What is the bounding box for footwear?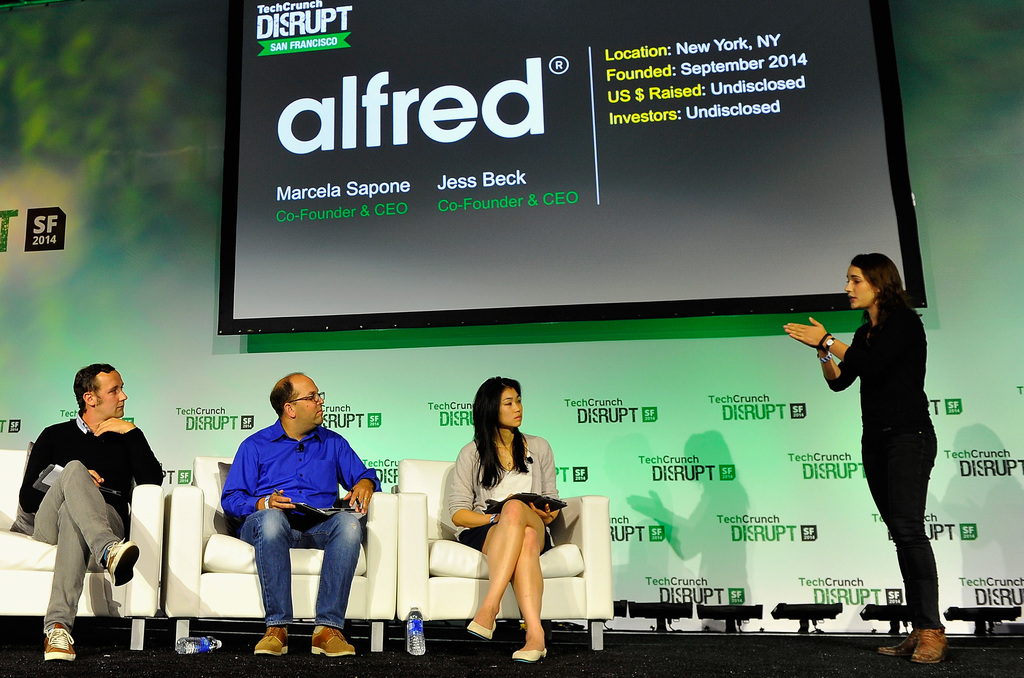
x1=463 y1=620 x2=498 y2=638.
